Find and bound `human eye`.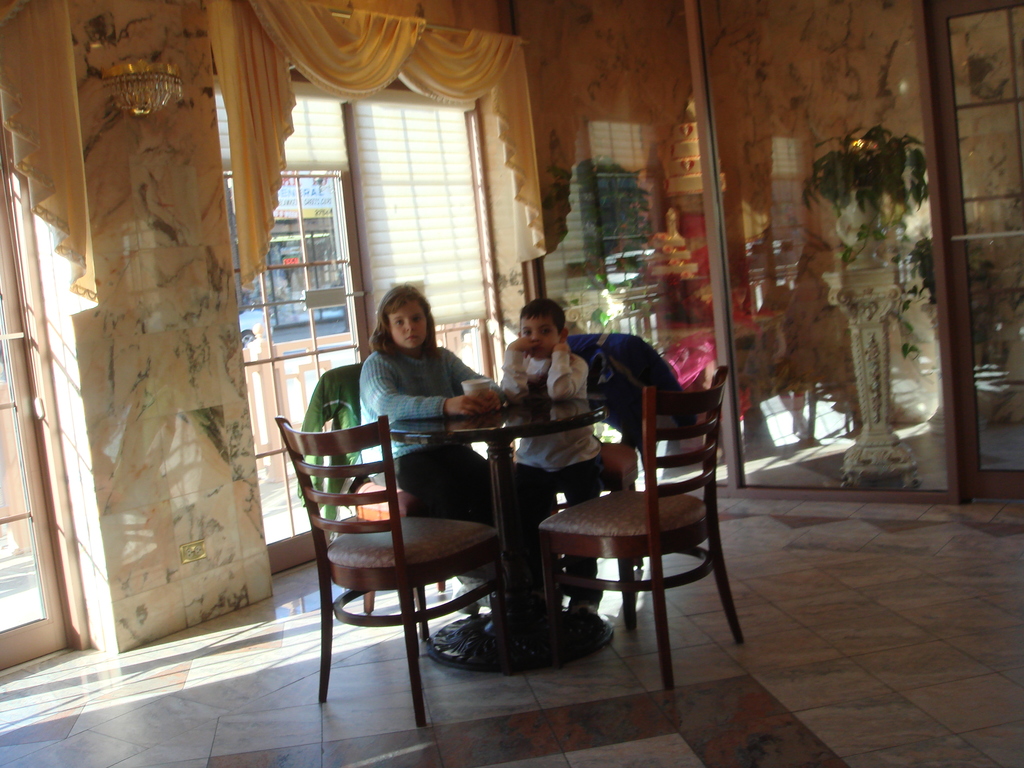
Bound: pyautogui.locateOnScreen(525, 328, 538, 337).
